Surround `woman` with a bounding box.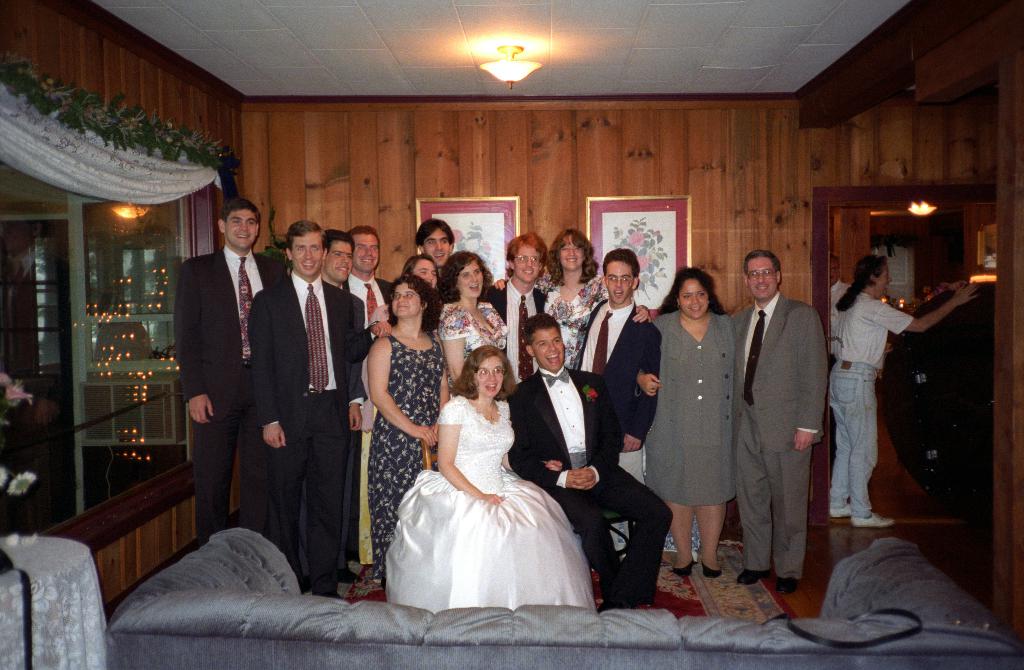
x1=364 y1=271 x2=452 y2=583.
